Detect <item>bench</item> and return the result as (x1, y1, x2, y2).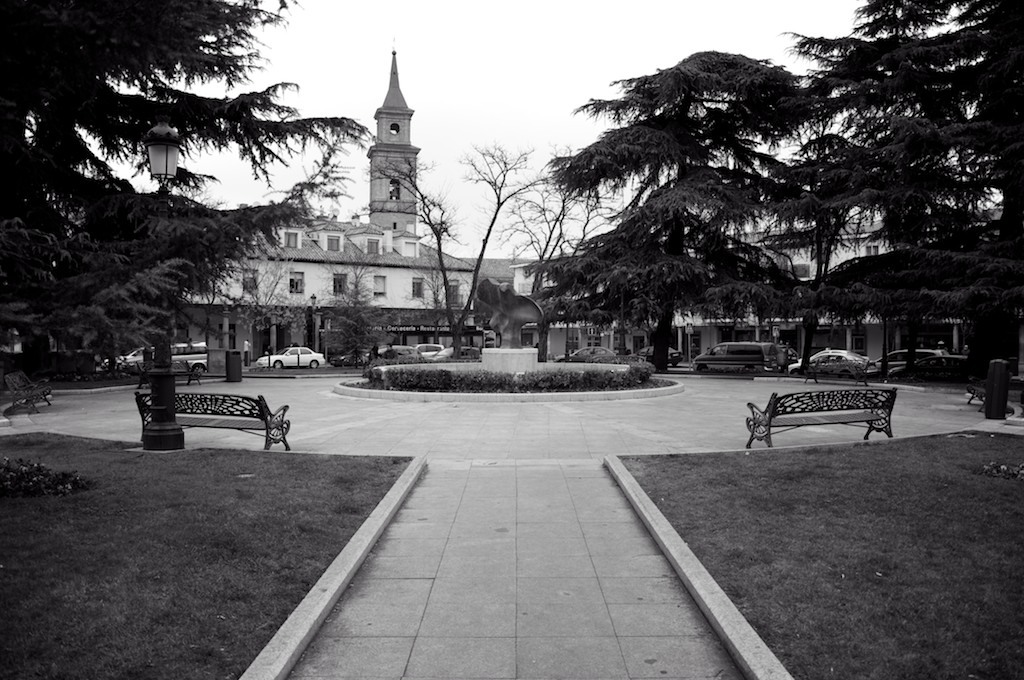
(965, 372, 1012, 410).
